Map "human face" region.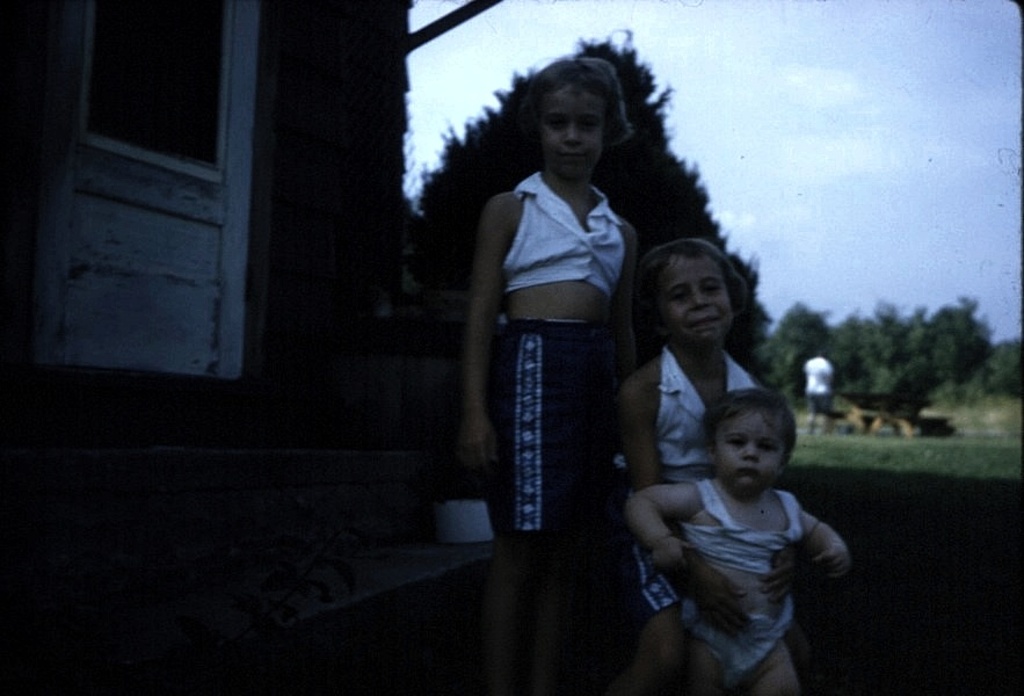
Mapped to box(542, 87, 602, 176).
